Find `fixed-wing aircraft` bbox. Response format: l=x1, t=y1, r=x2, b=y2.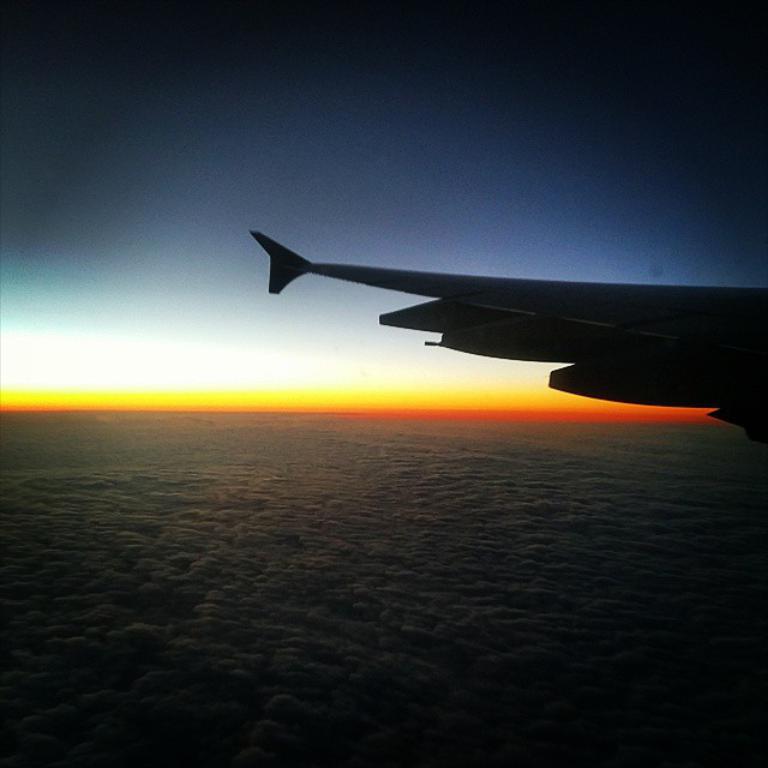
l=253, t=223, r=767, b=443.
